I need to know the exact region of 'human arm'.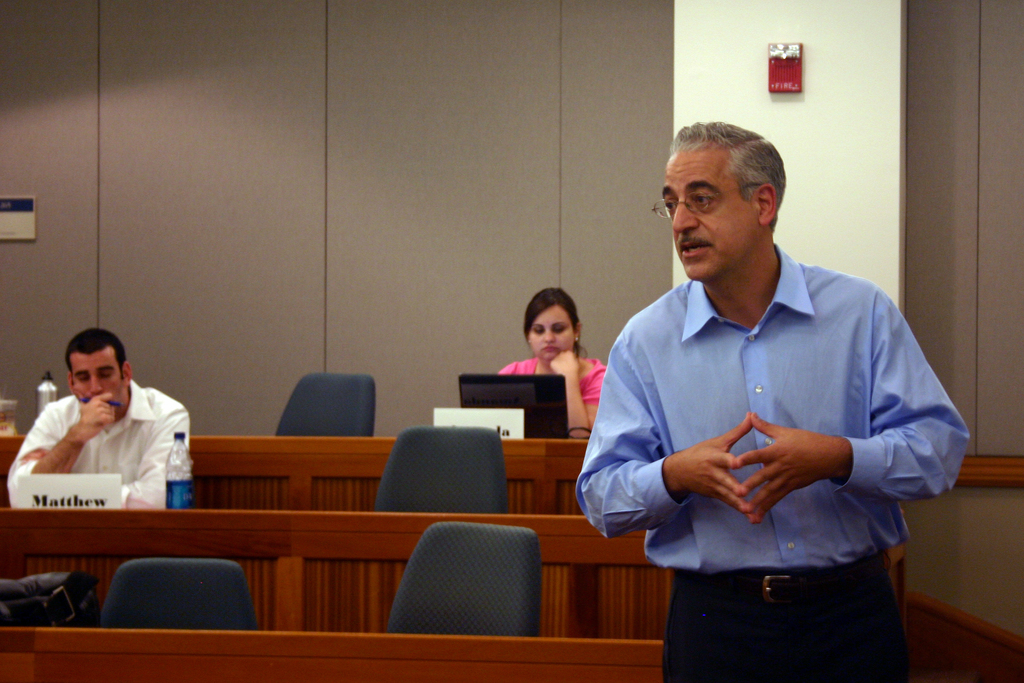
Region: {"left": 13, "top": 406, "right": 195, "bottom": 504}.
